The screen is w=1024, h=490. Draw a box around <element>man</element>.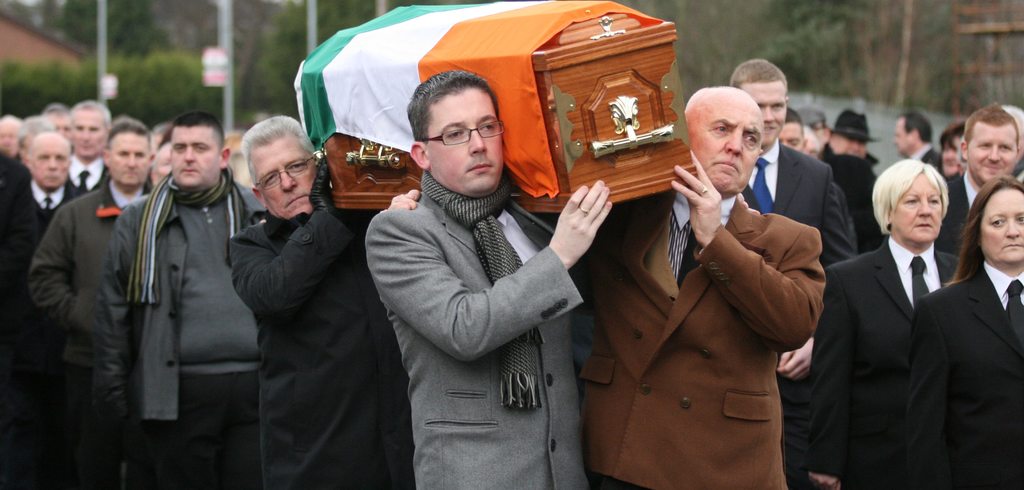
(724,55,858,485).
